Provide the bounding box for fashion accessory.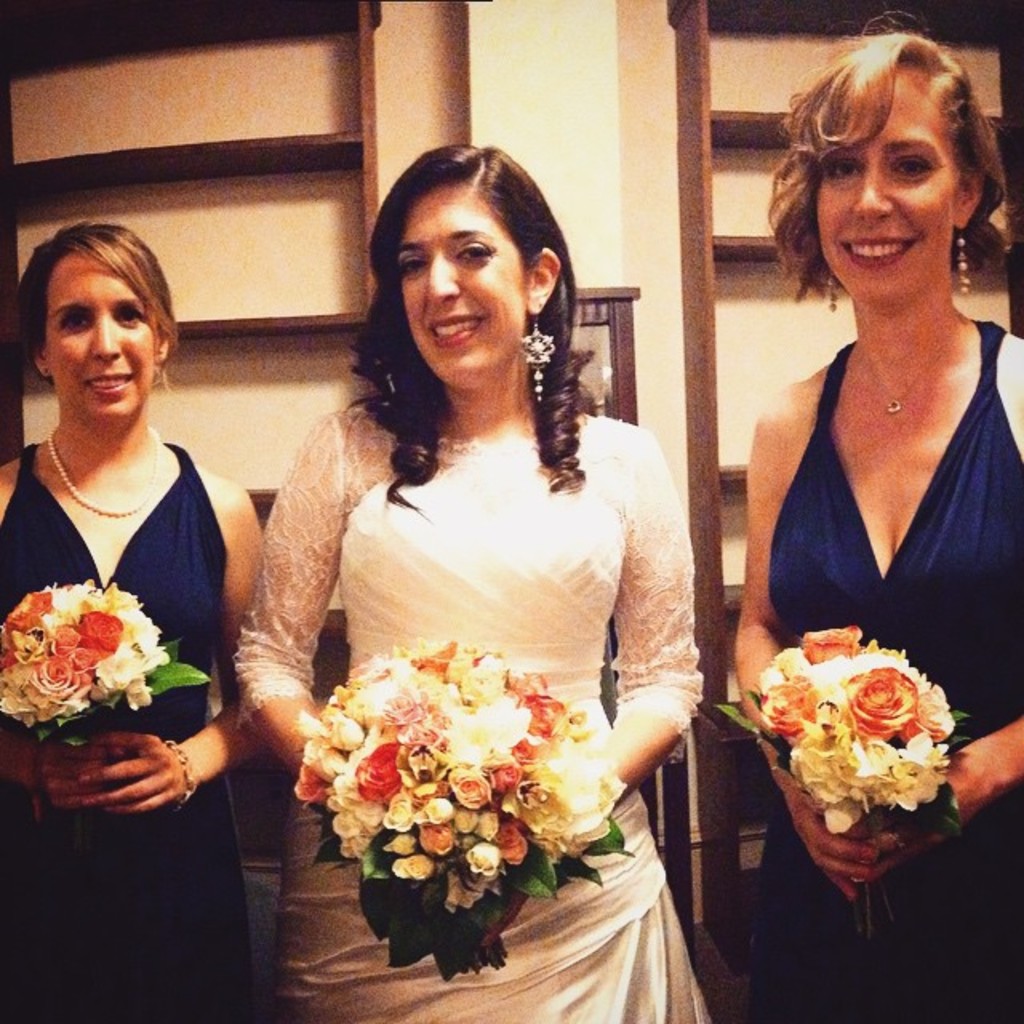
pyautogui.locateOnScreen(517, 315, 554, 403).
